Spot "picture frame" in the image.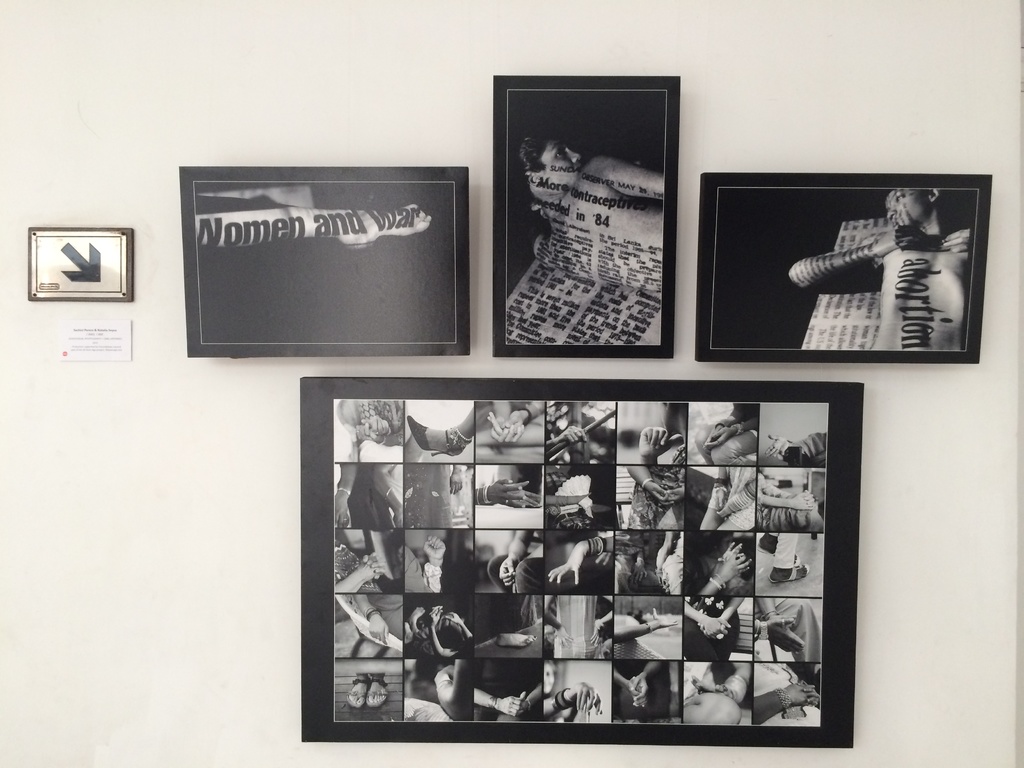
"picture frame" found at detection(176, 163, 468, 359).
